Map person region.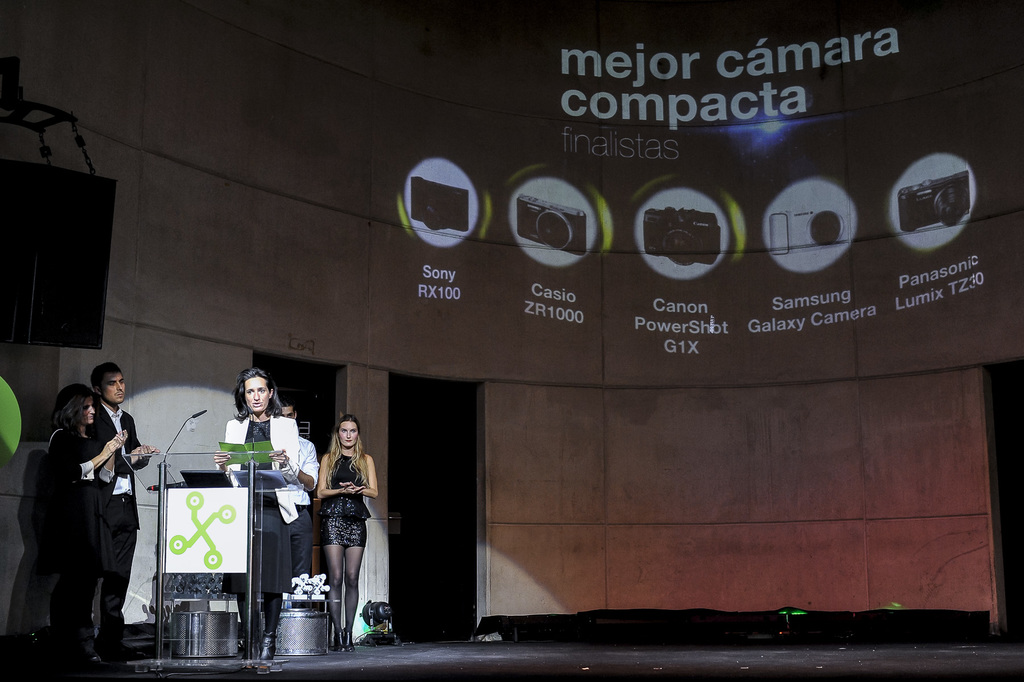
Mapped to <bbox>312, 414, 376, 654</bbox>.
